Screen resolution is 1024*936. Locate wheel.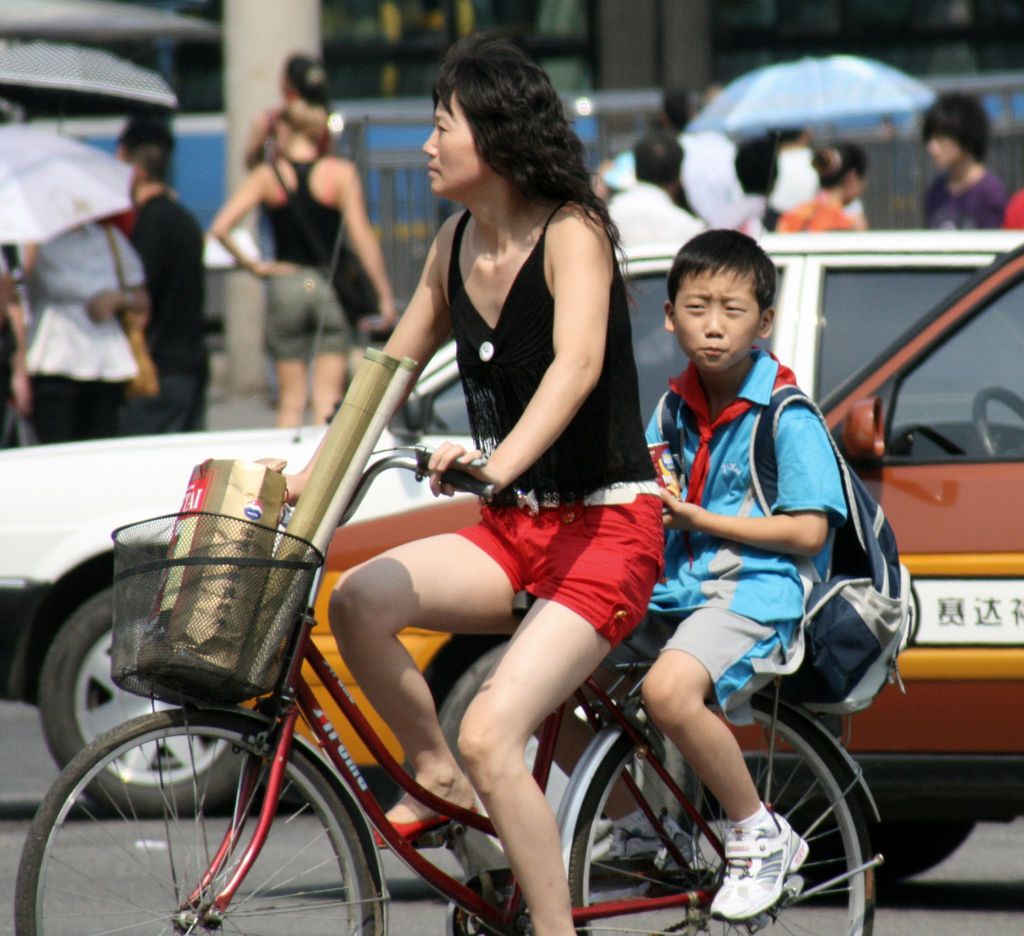
(699, 817, 976, 894).
